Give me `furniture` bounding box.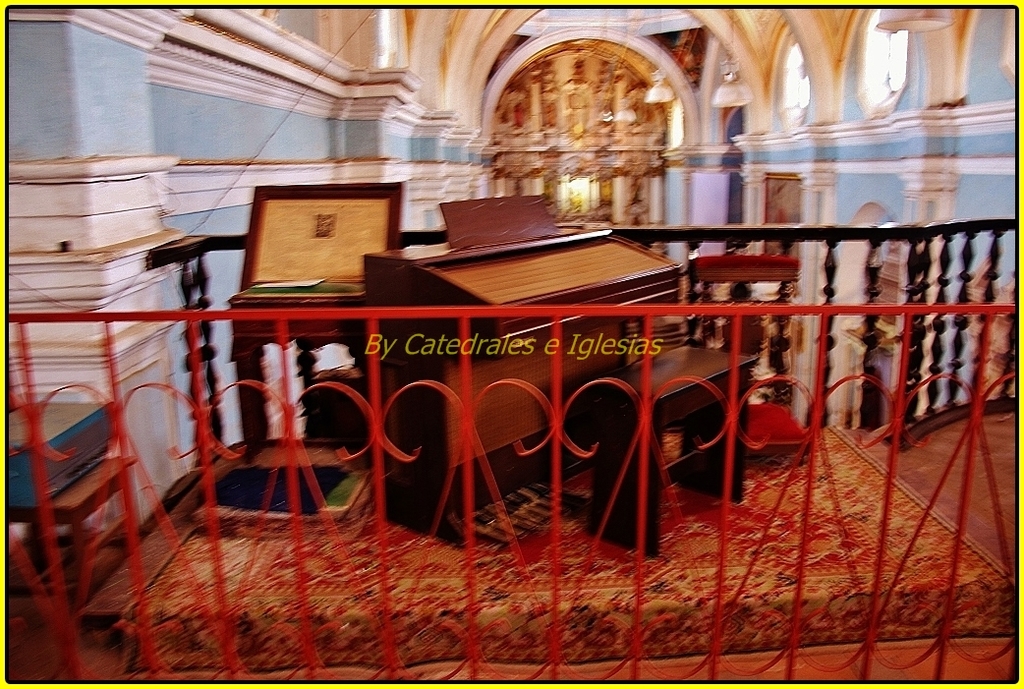
x1=595, y1=342, x2=760, y2=547.
